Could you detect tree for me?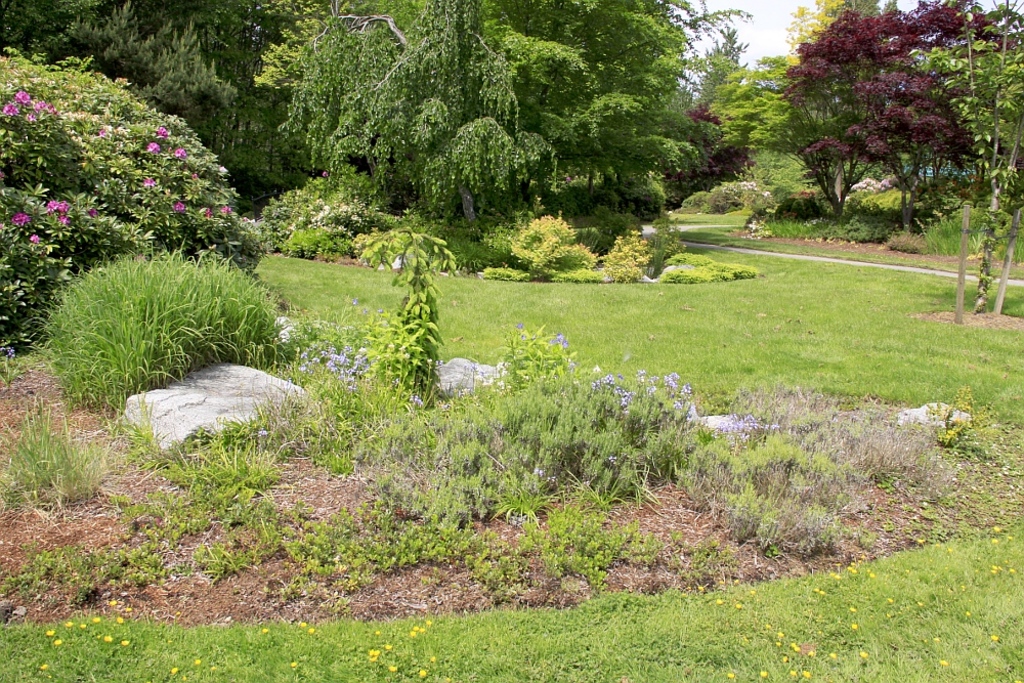
Detection result: (260,0,738,233).
